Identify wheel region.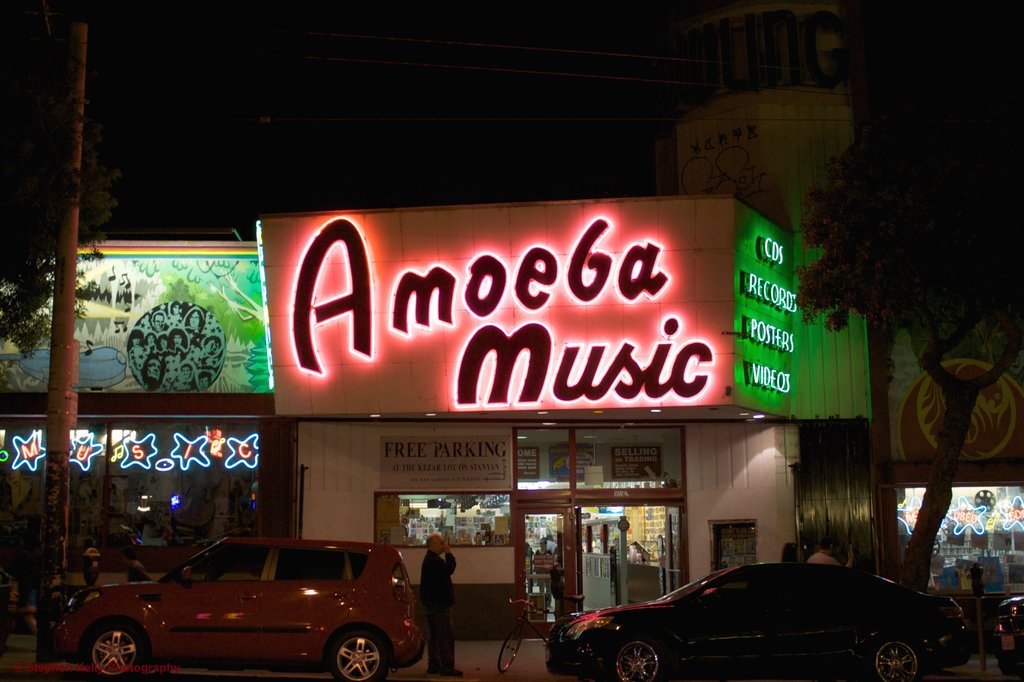
Region: (499,627,522,673).
